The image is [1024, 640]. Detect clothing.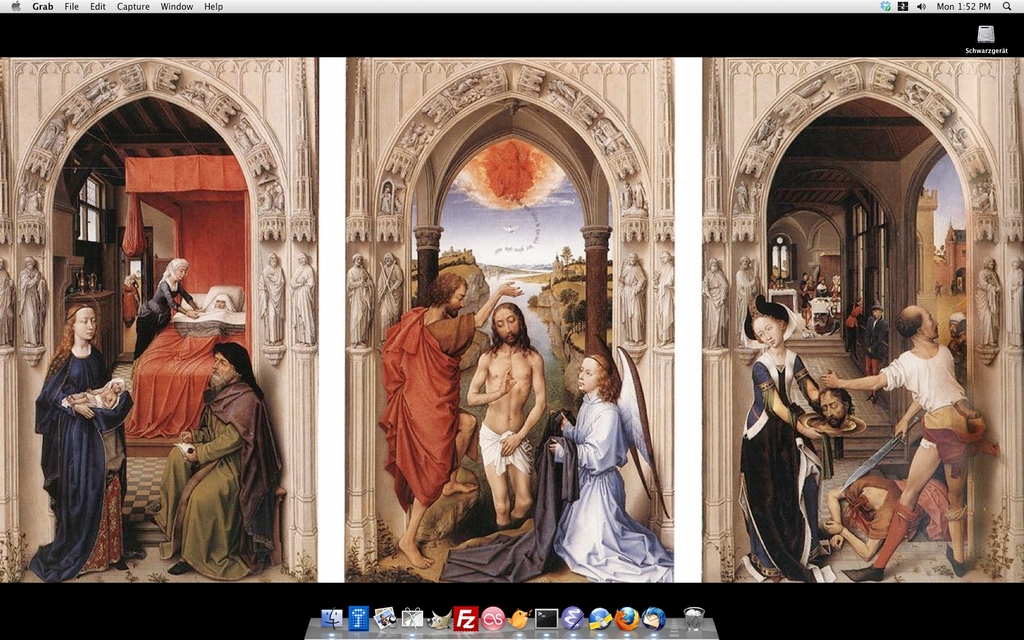
Detection: pyautogui.locateOnScreen(161, 376, 275, 581).
